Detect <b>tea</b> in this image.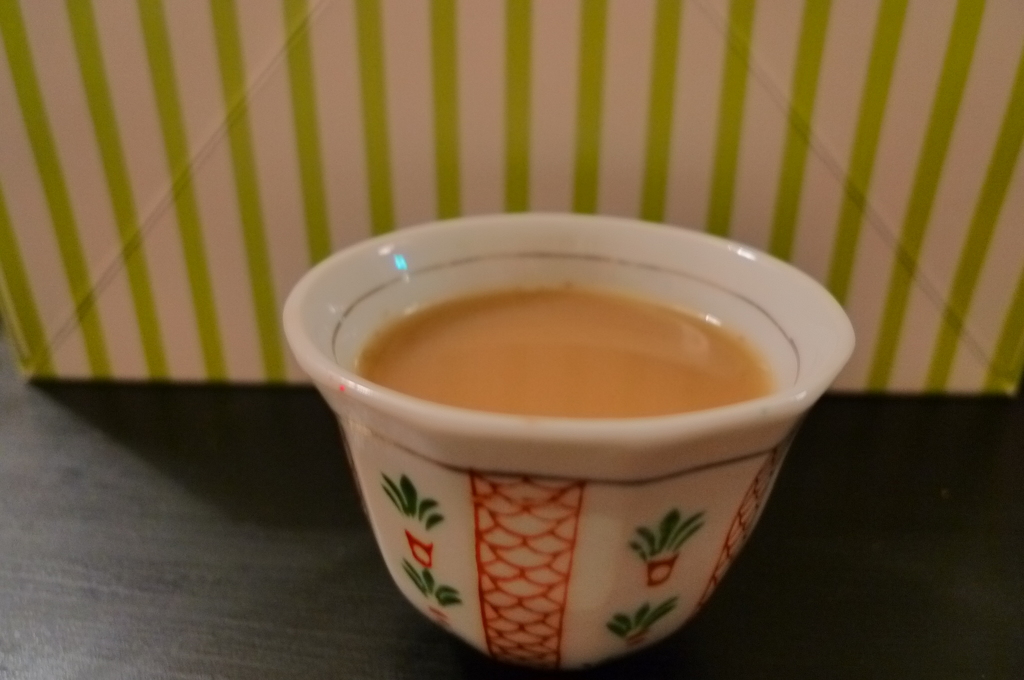
Detection: (left=360, top=284, right=780, bottom=417).
